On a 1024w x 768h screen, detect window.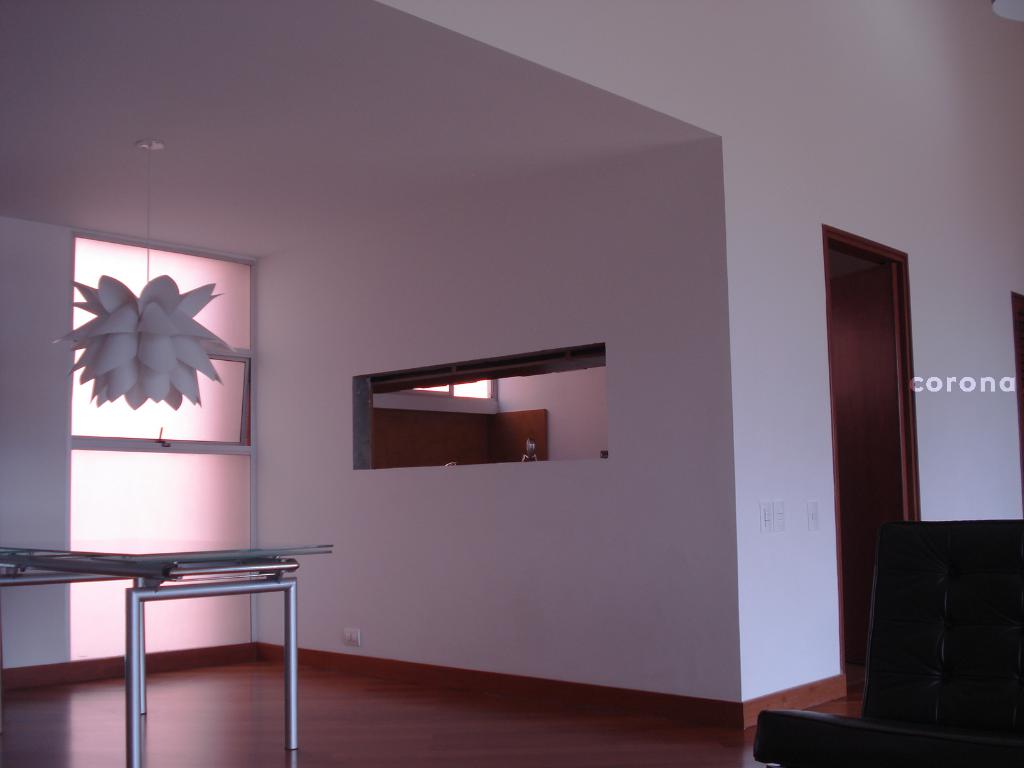
(373, 379, 503, 419).
